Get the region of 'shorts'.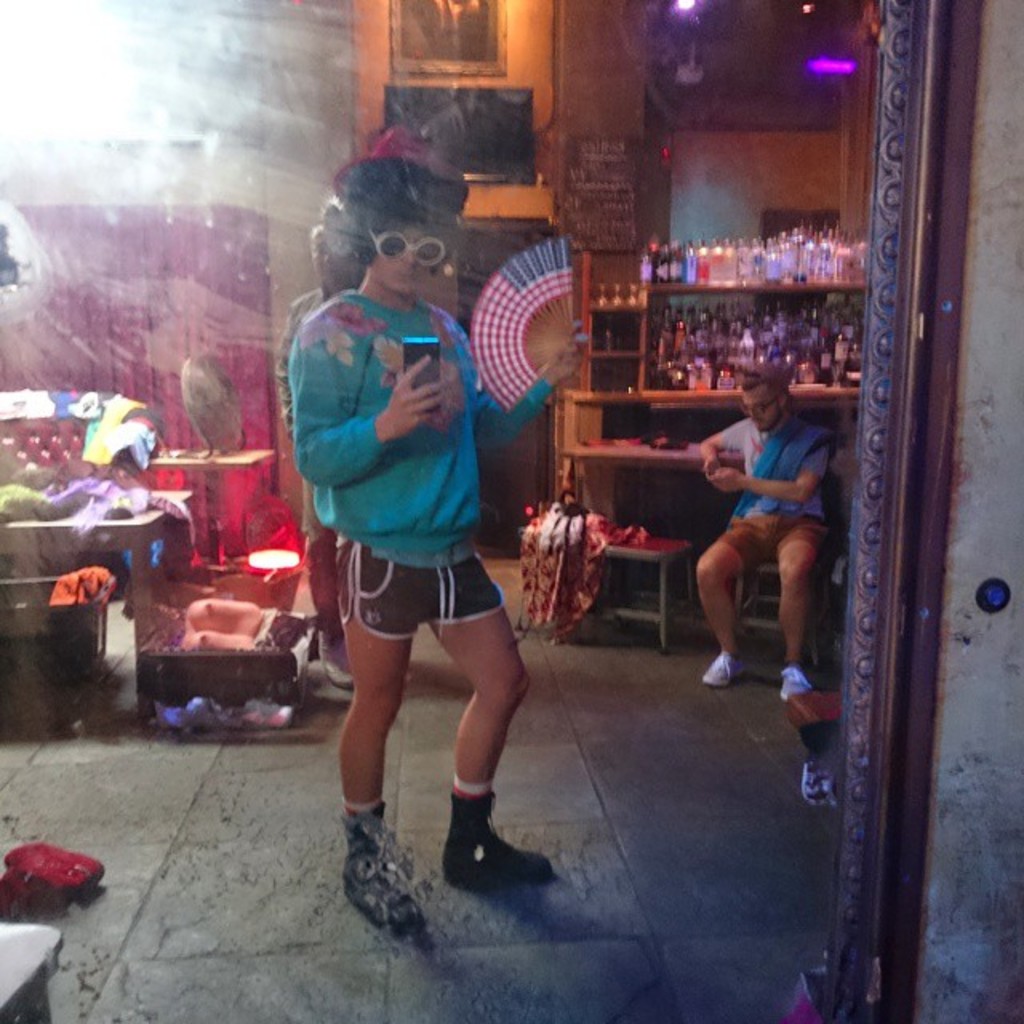
(296, 485, 341, 539).
